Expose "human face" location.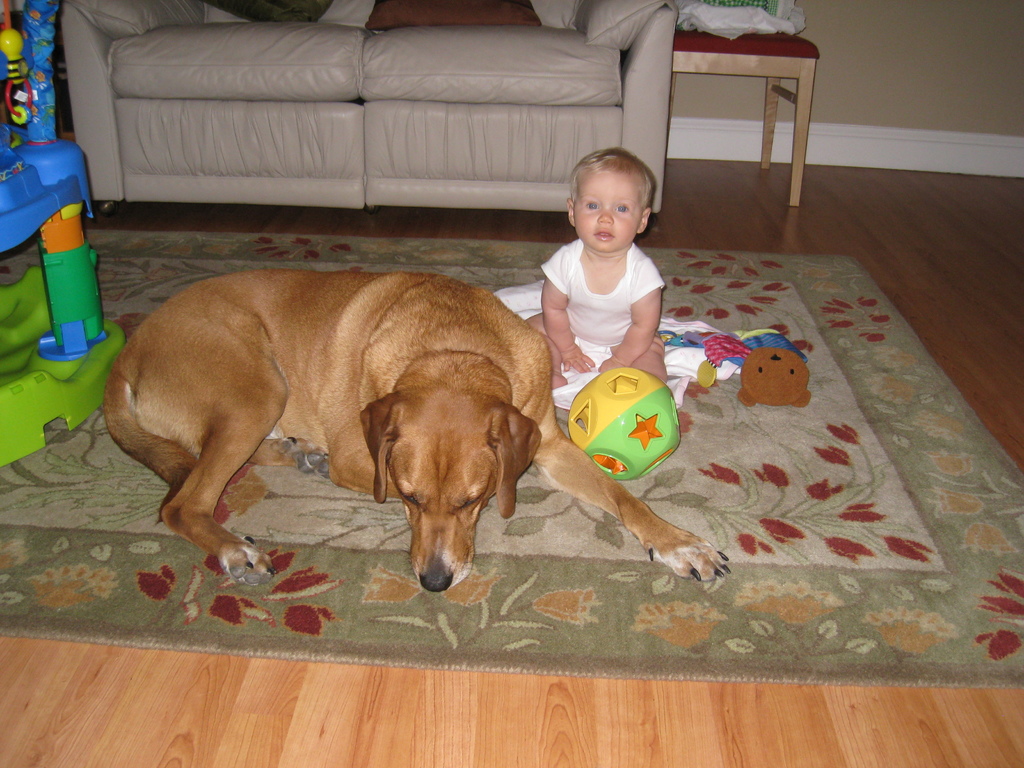
Exposed at {"left": 573, "top": 175, "right": 642, "bottom": 250}.
